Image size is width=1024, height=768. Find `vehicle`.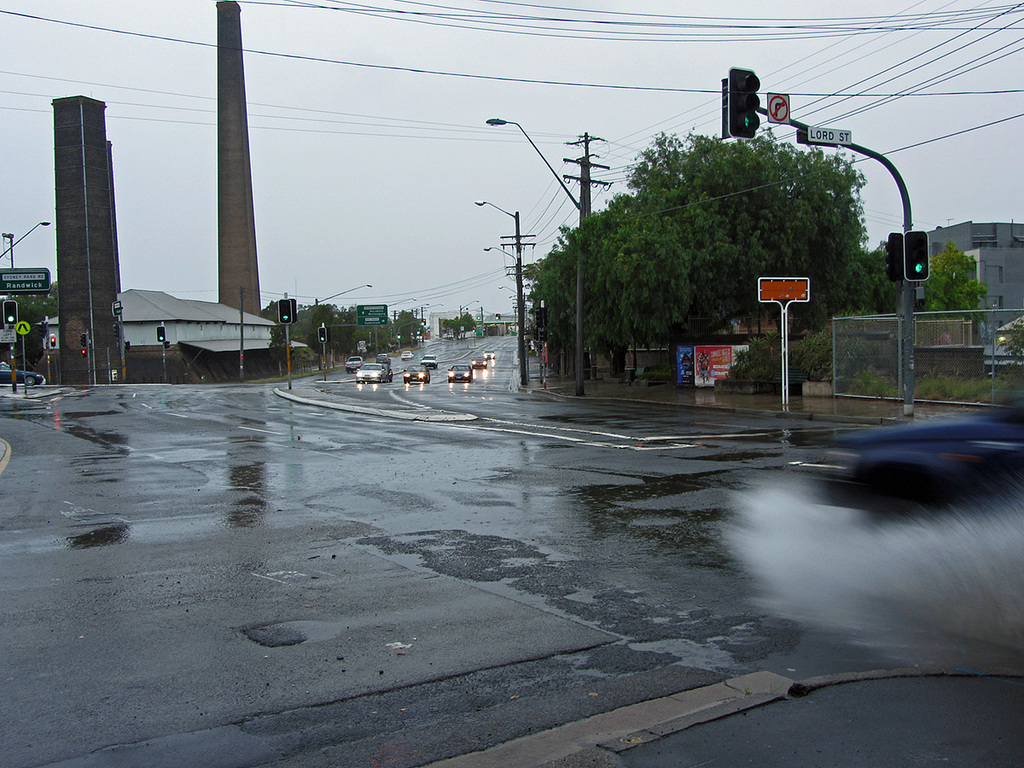
(left=399, top=346, right=415, bottom=363).
